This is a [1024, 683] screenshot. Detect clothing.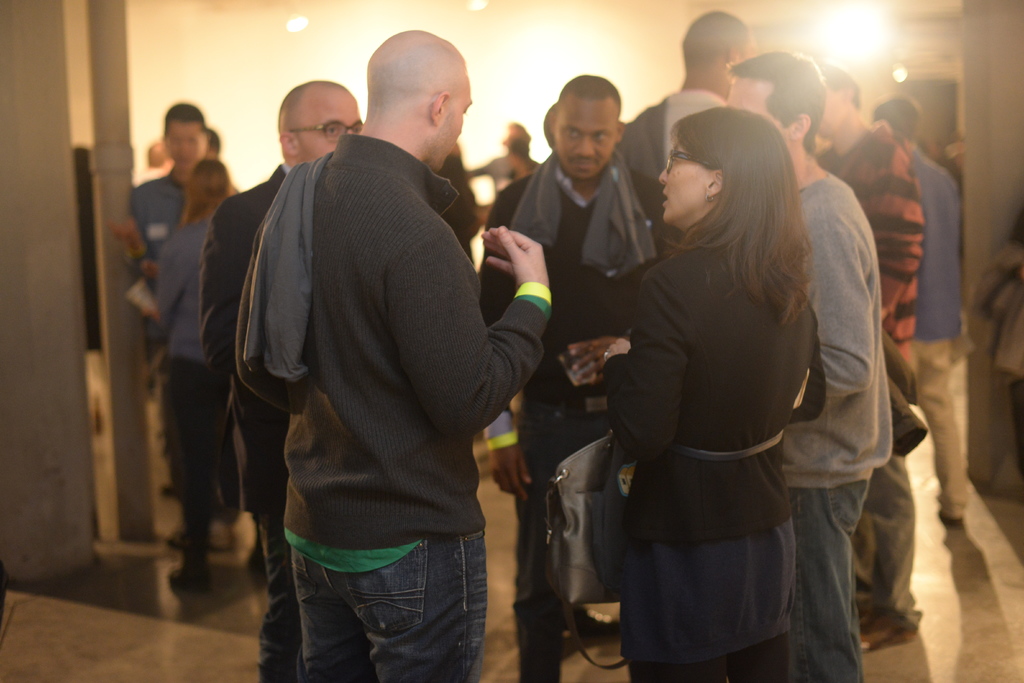
x1=193, y1=170, x2=307, y2=682.
